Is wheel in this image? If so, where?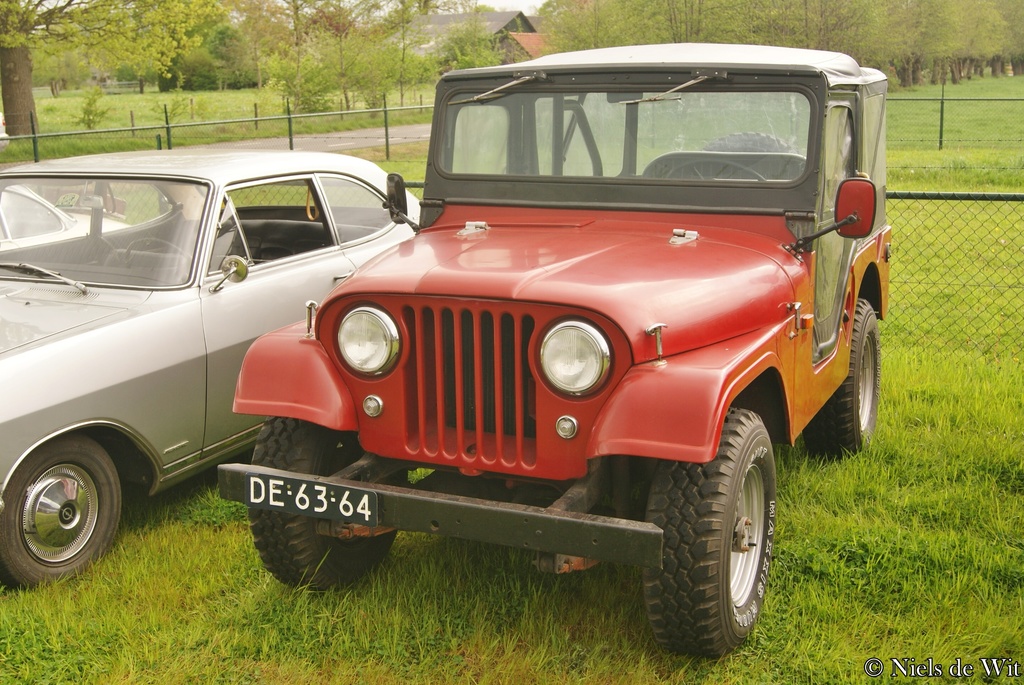
Yes, at pyautogui.locateOnScreen(0, 420, 132, 590).
